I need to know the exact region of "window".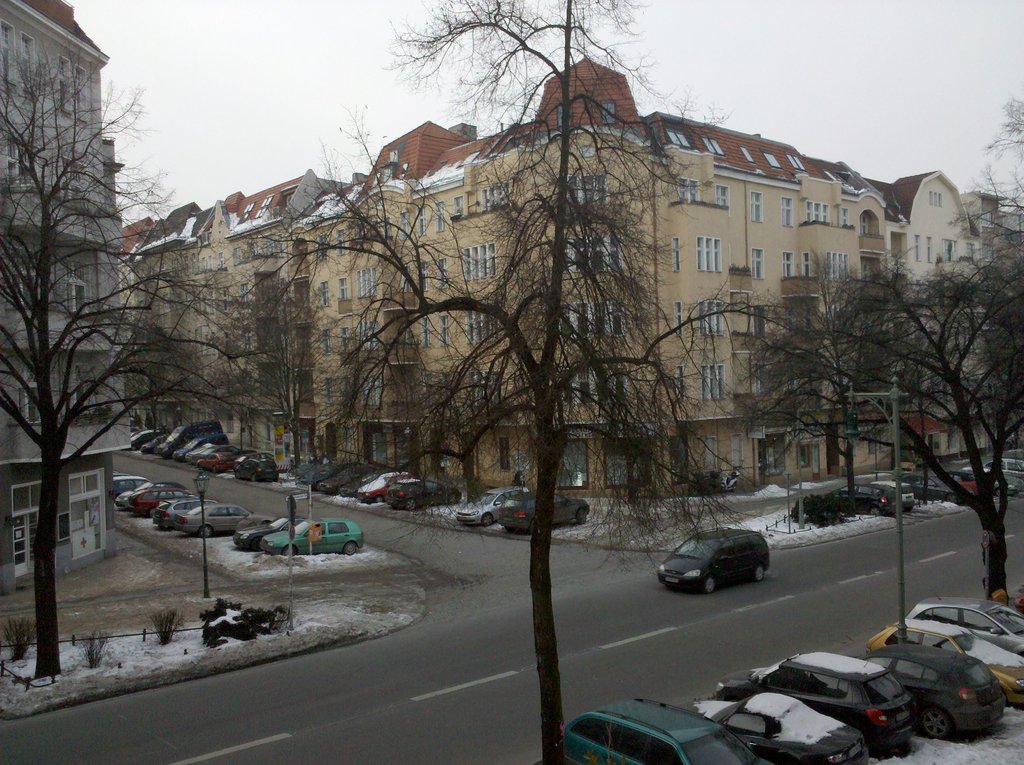
Region: [19, 31, 38, 90].
